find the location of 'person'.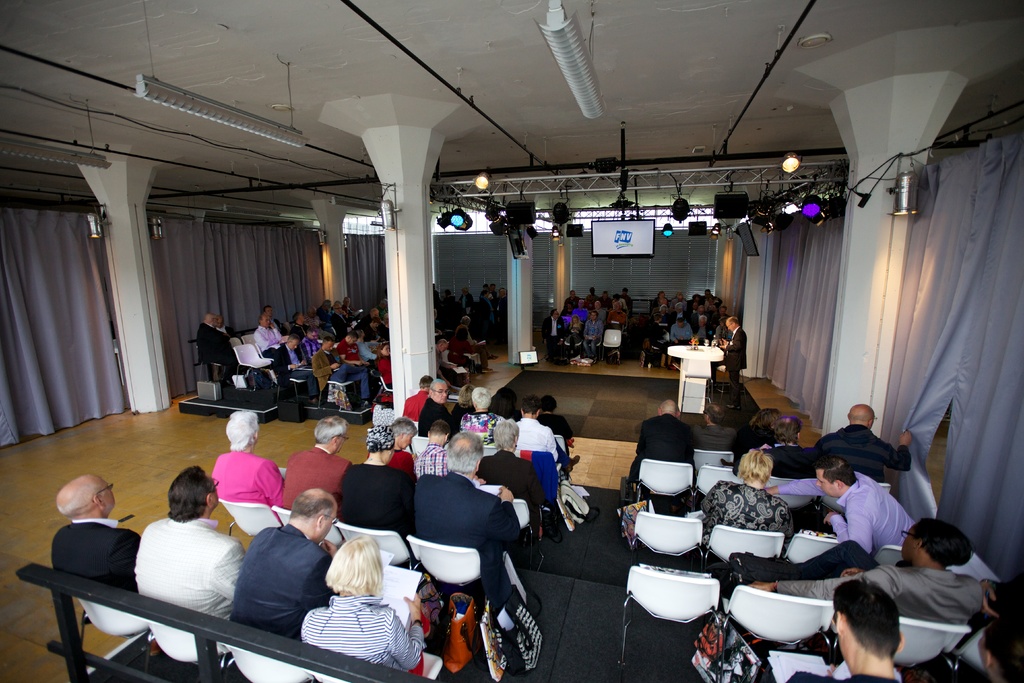
Location: l=515, t=393, r=564, b=461.
